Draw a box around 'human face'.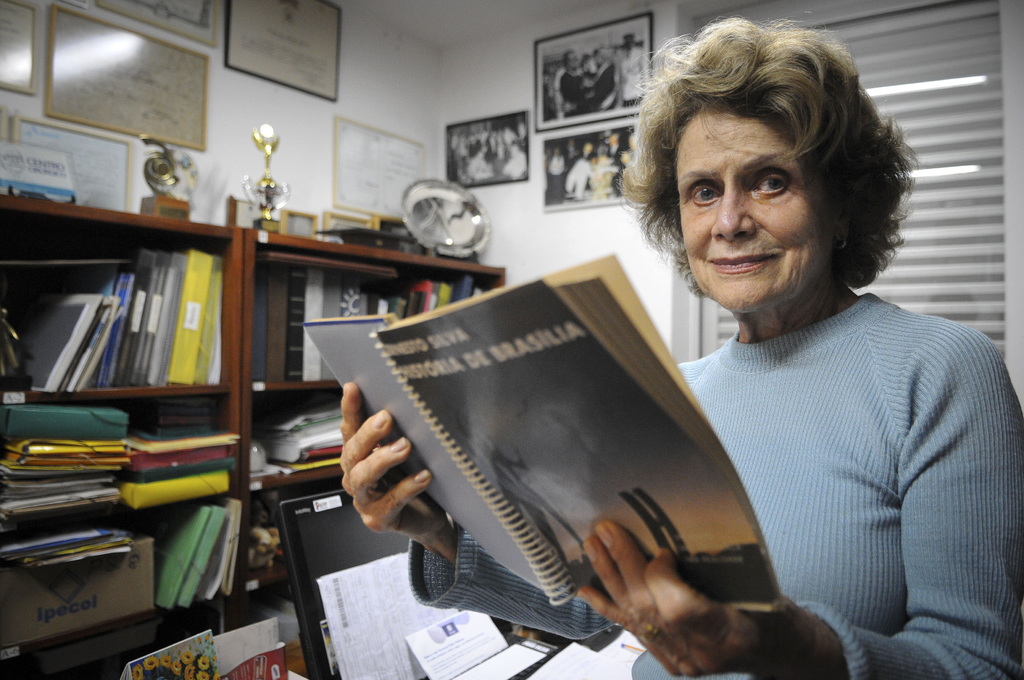
675,115,840,314.
